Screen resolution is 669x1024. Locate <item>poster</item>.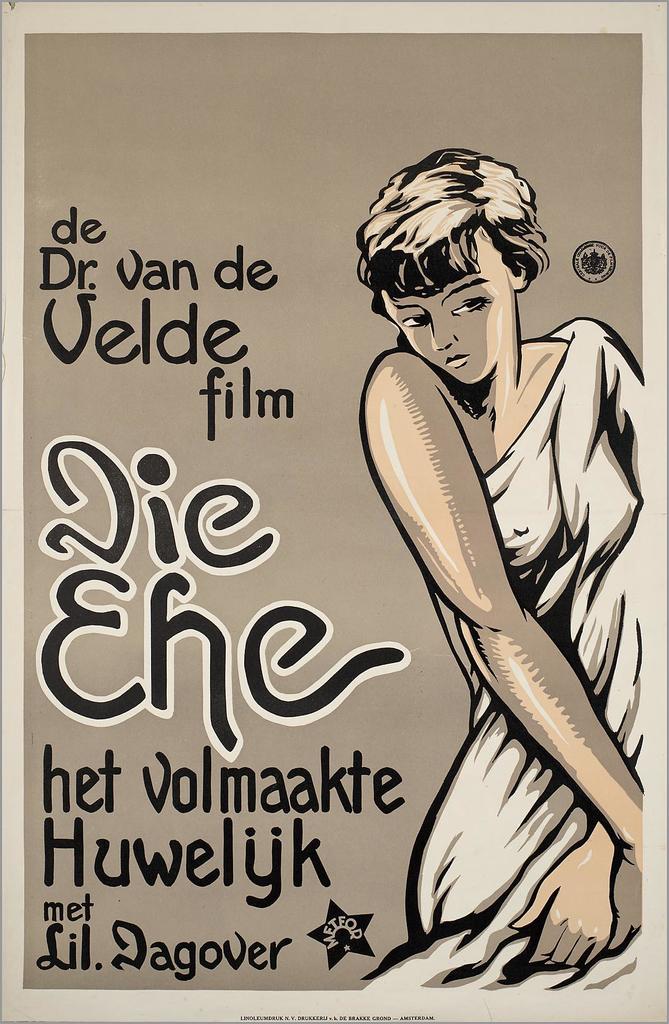
0 2 668 1023.
